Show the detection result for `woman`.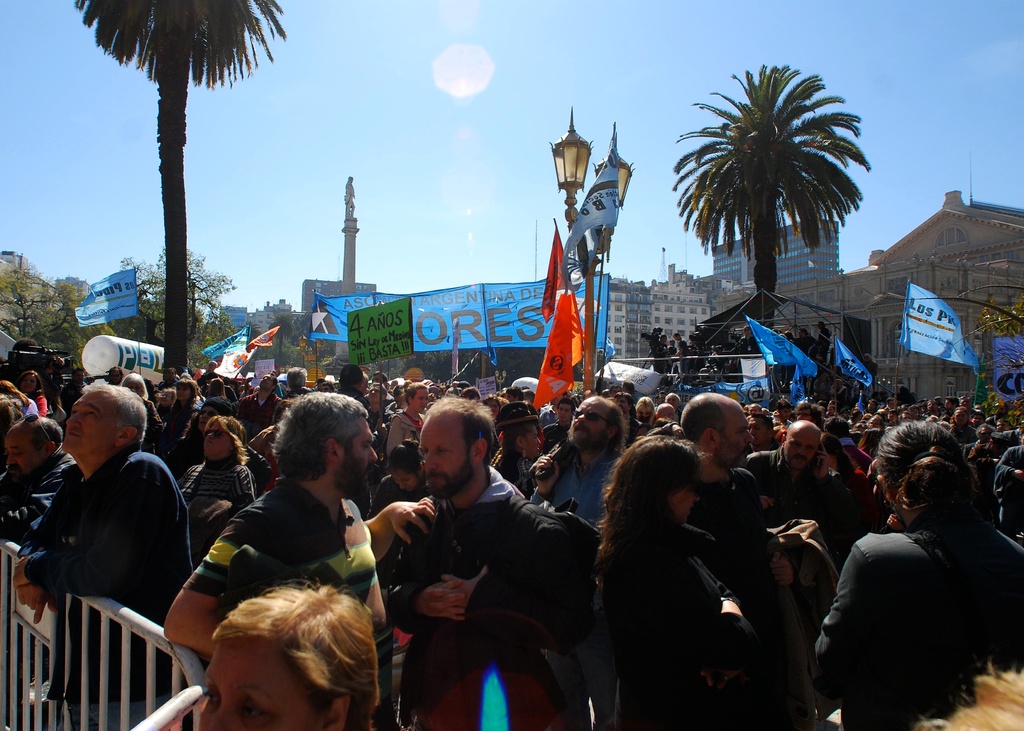
Rect(173, 415, 250, 559).
